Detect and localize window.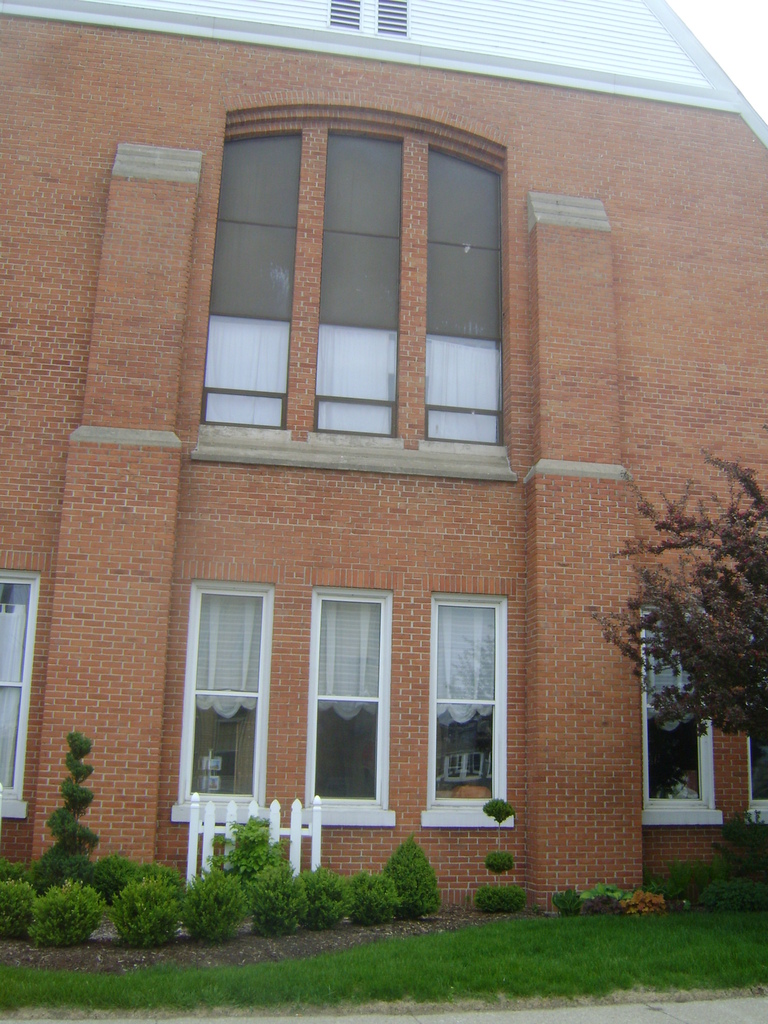
Localized at region(423, 575, 518, 832).
